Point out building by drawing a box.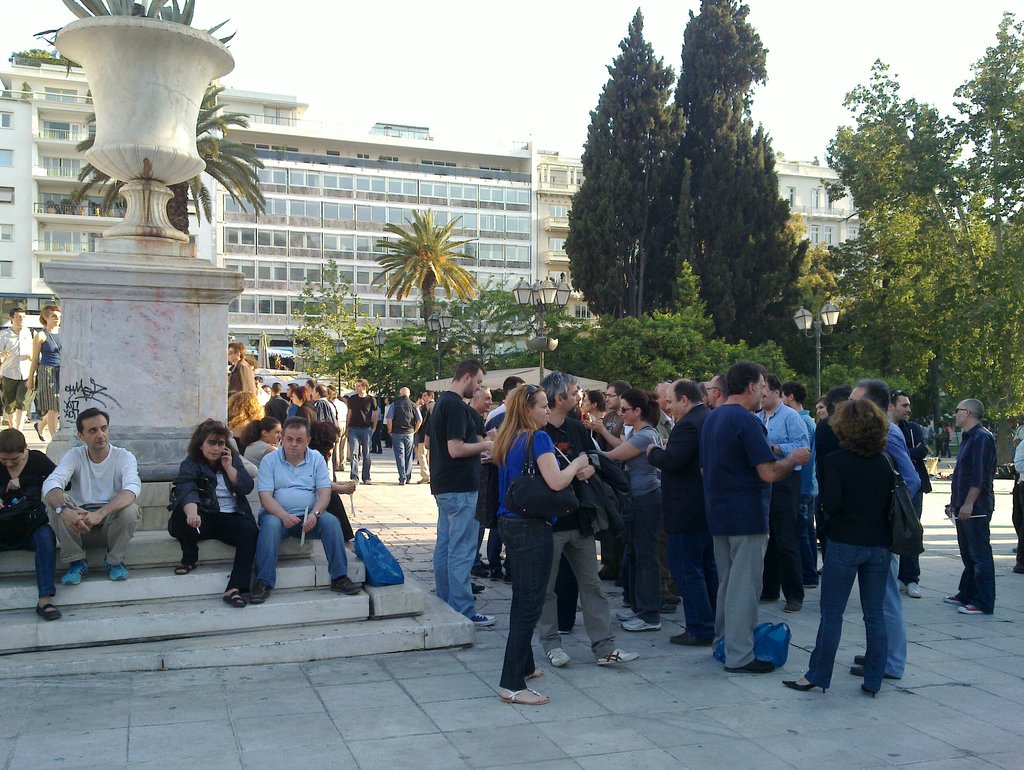
select_region(0, 51, 218, 420).
